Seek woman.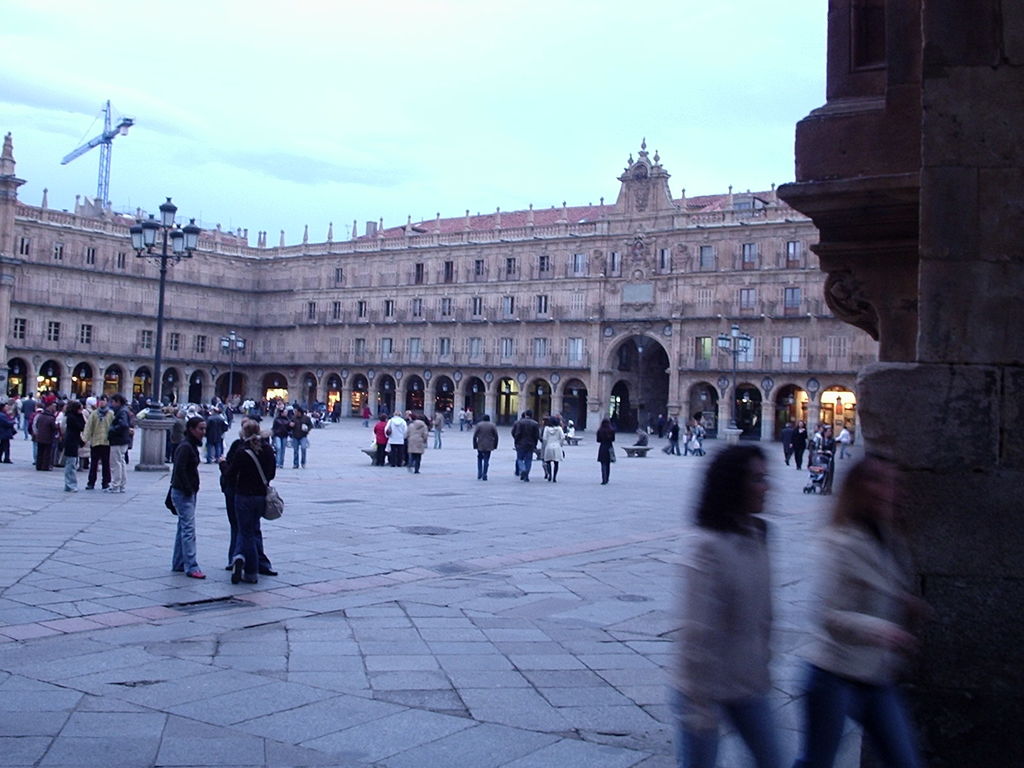
67, 401, 88, 490.
